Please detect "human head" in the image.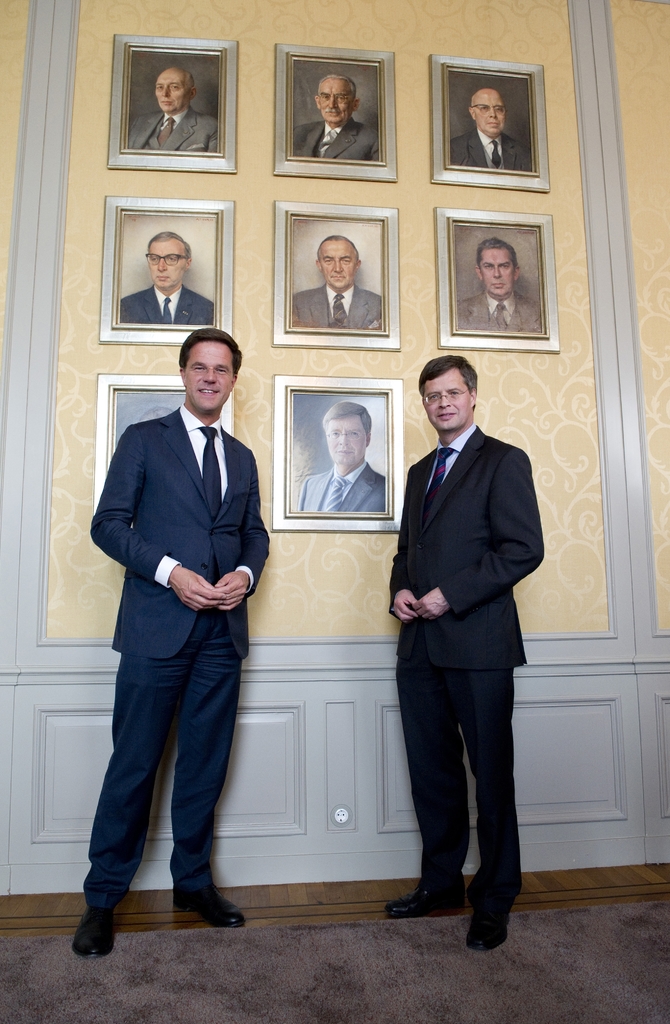
316, 236, 361, 295.
